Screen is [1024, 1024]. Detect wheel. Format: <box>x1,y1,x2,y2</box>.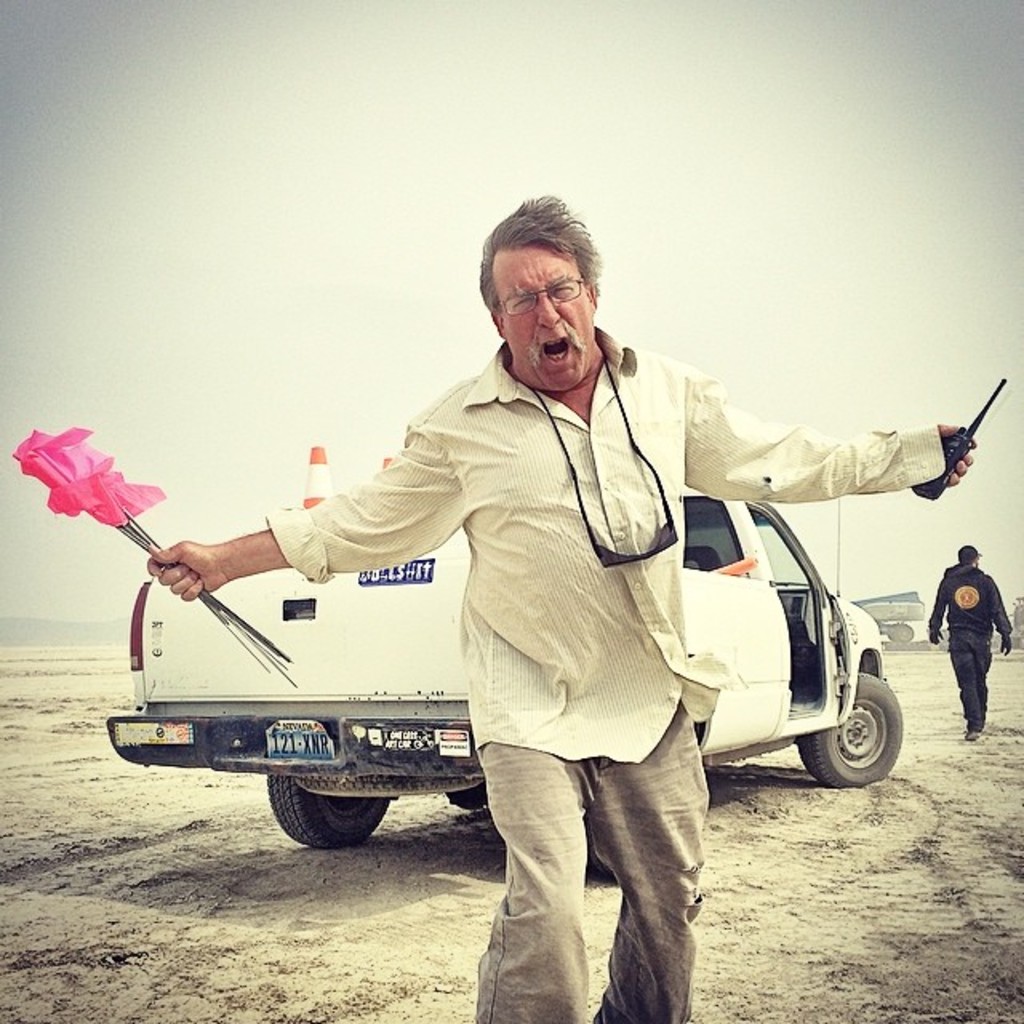
<box>266,774,387,848</box>.
